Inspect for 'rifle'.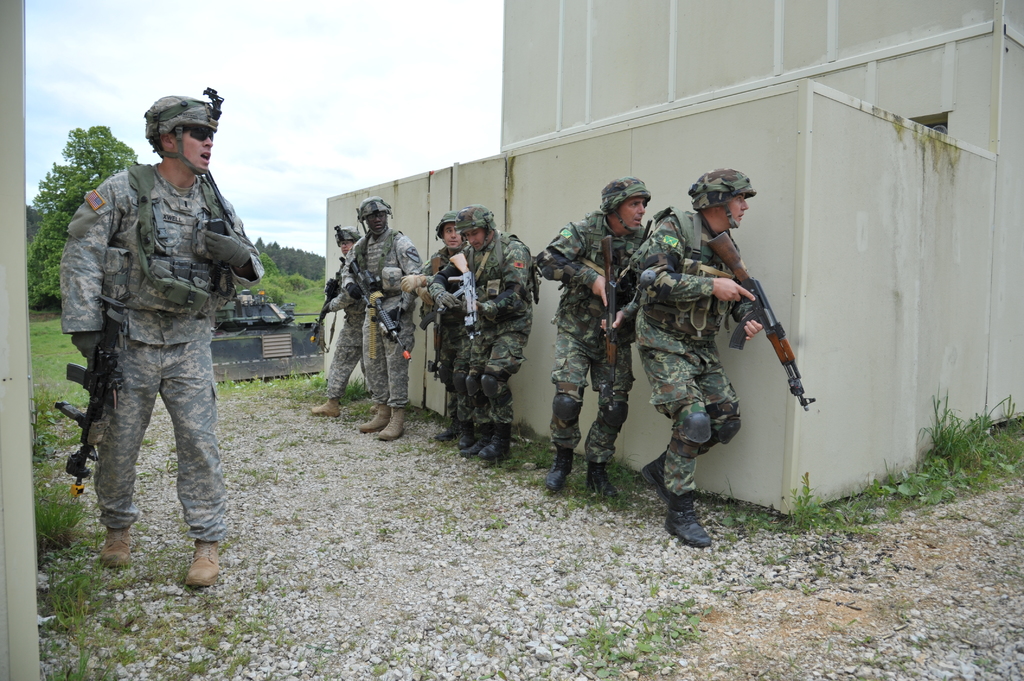
Inspection: x1=582 y1=230 x2=627 y2=380.
